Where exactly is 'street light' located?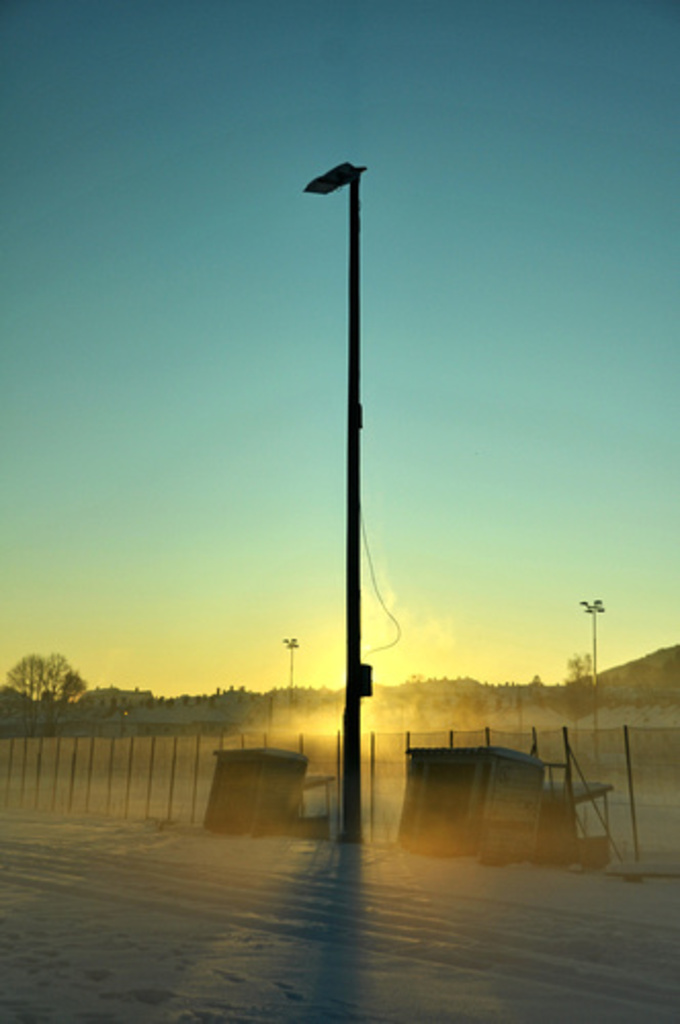
Its bounding box is locate(279, 627, 301, 711).
